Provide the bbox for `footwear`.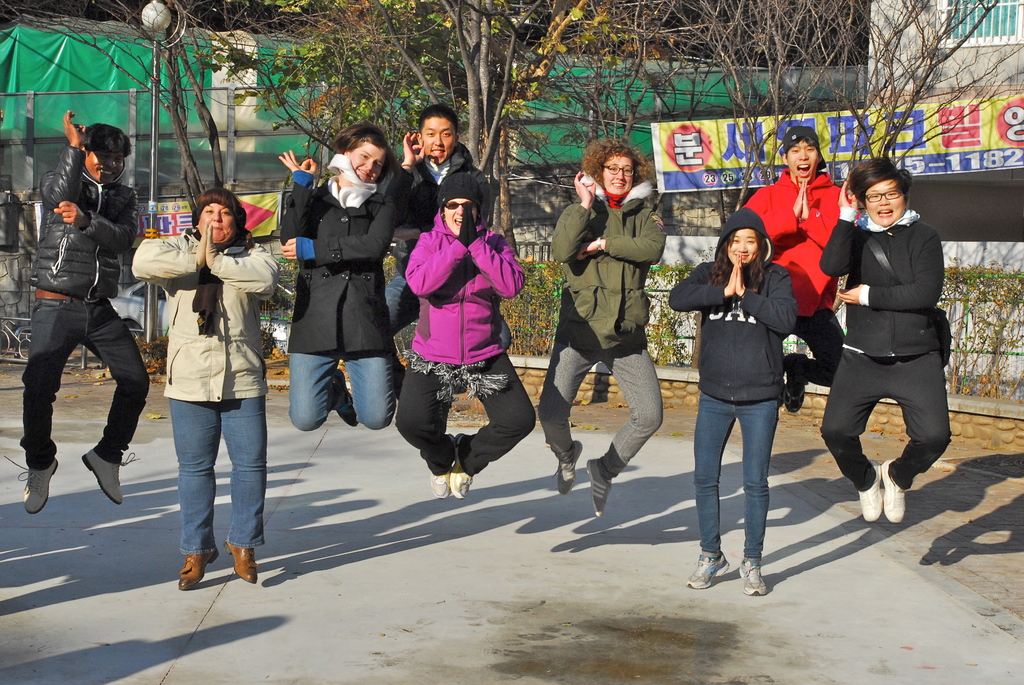
{"left": 428, "top": 434, "right": 454, "bottom": 510}.
